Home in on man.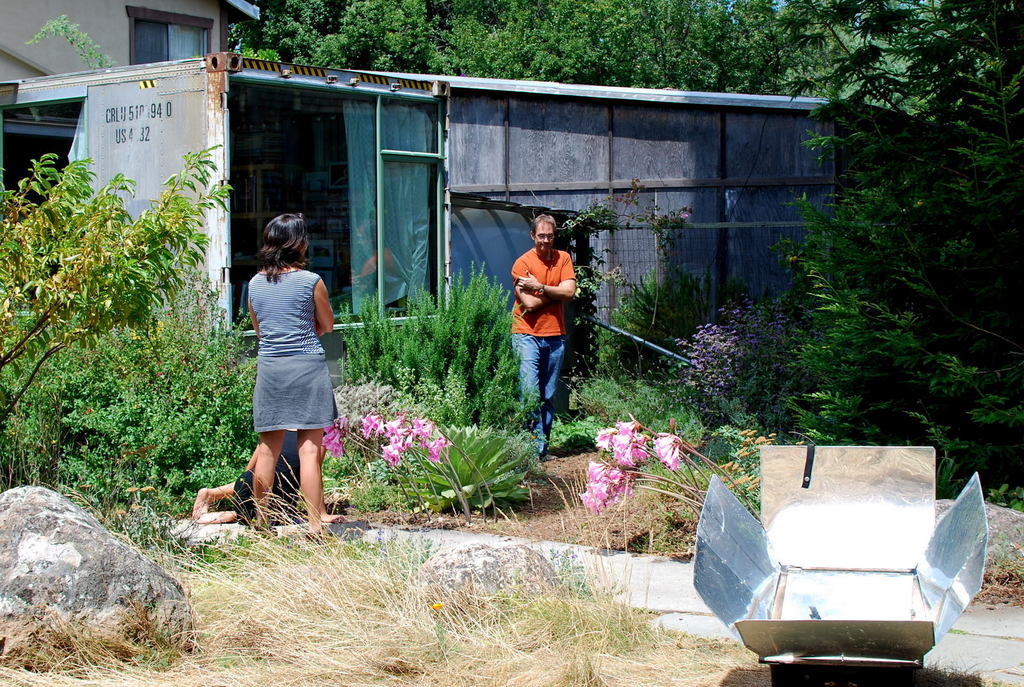
Homed in at [x1=505, y1=204, x2=584, y2=457].
